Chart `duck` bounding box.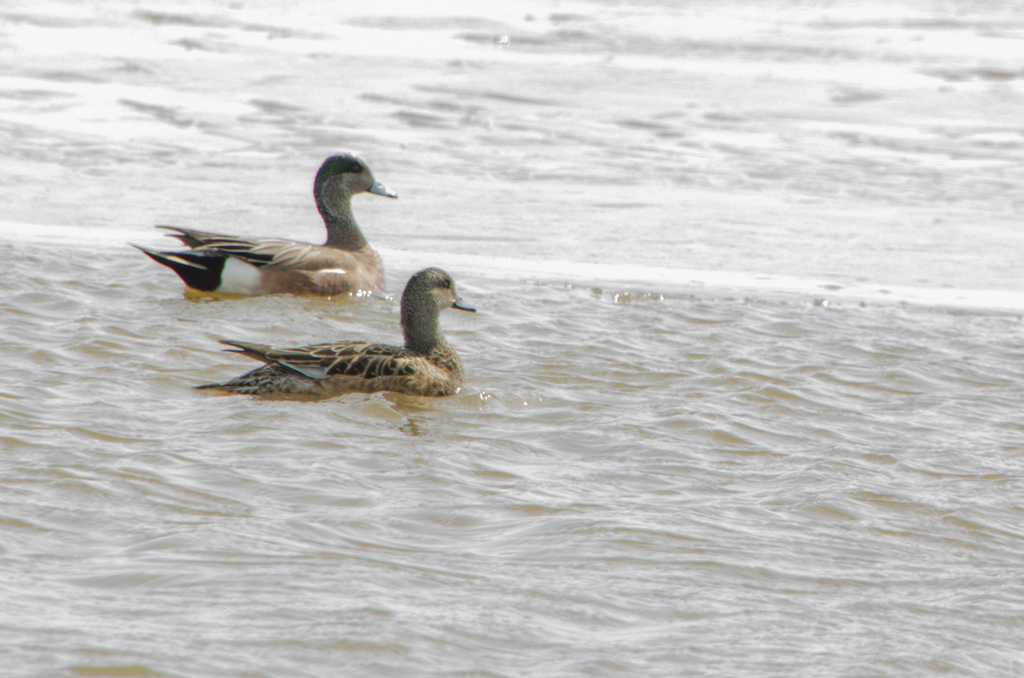
Charted: (201,262,488,410).
